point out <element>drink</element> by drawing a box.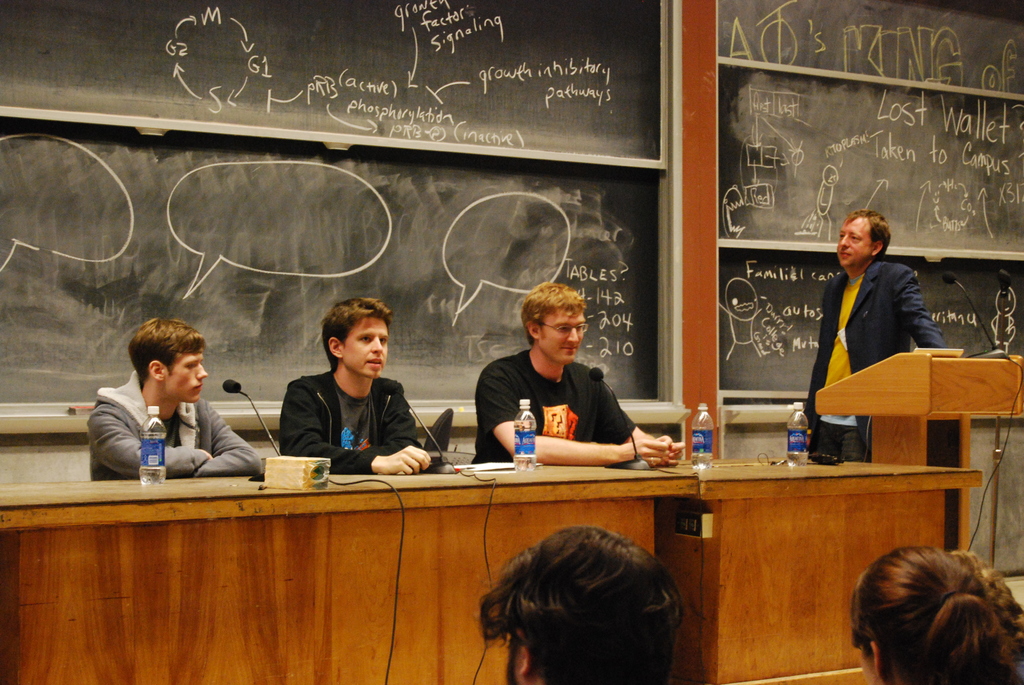
crop(513, 398, 536, 471).
